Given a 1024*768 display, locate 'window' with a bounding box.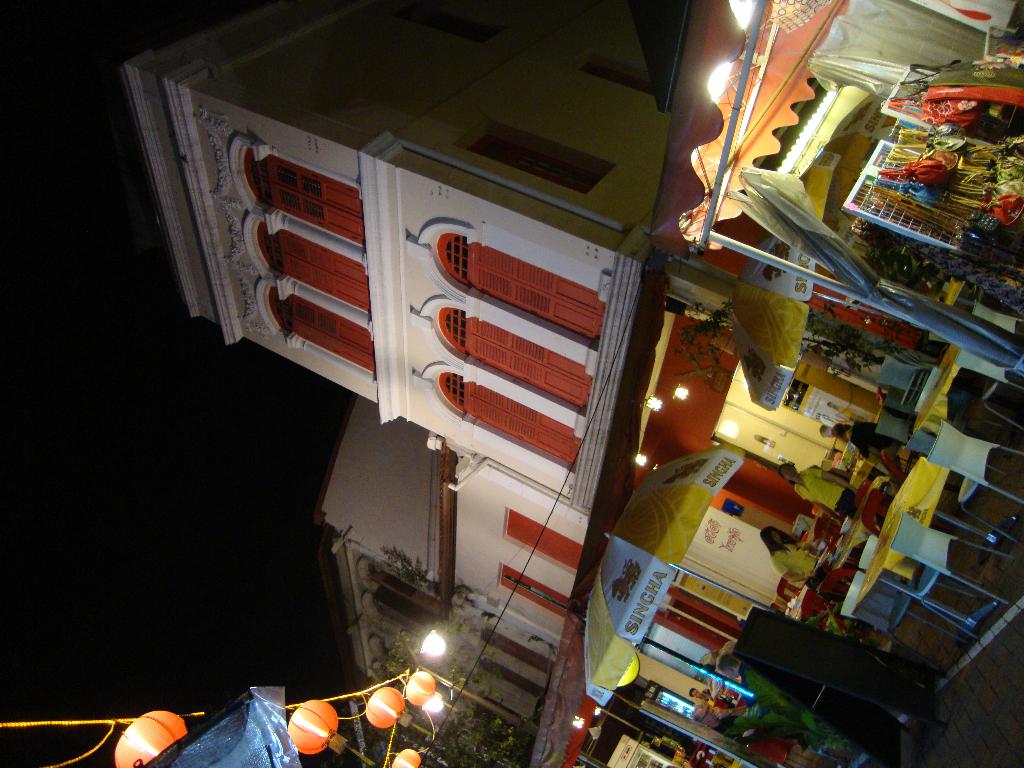
Located: <region>504, 511, 583, 575</region>.
